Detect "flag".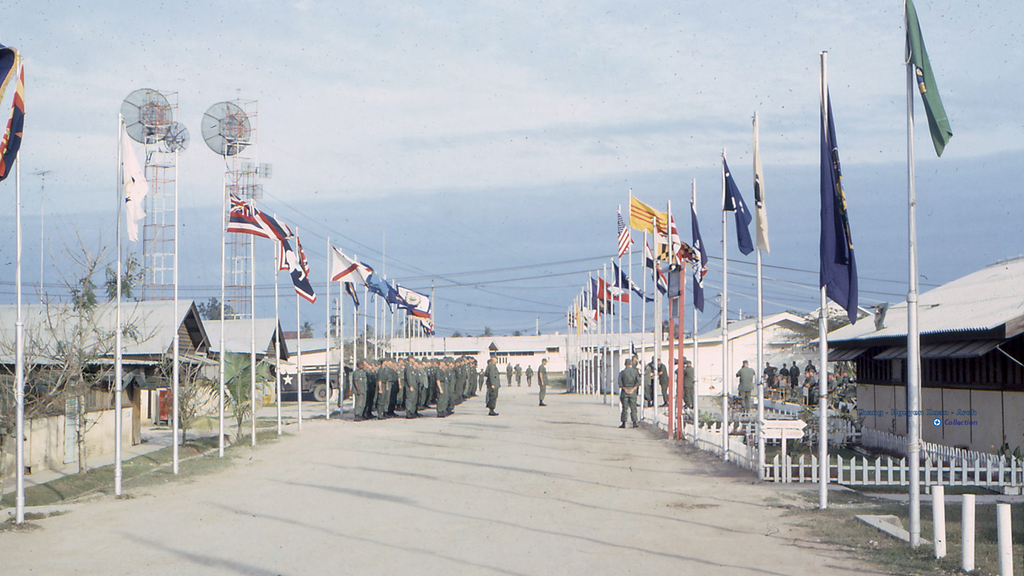
Detected at (756,141,769,254).
